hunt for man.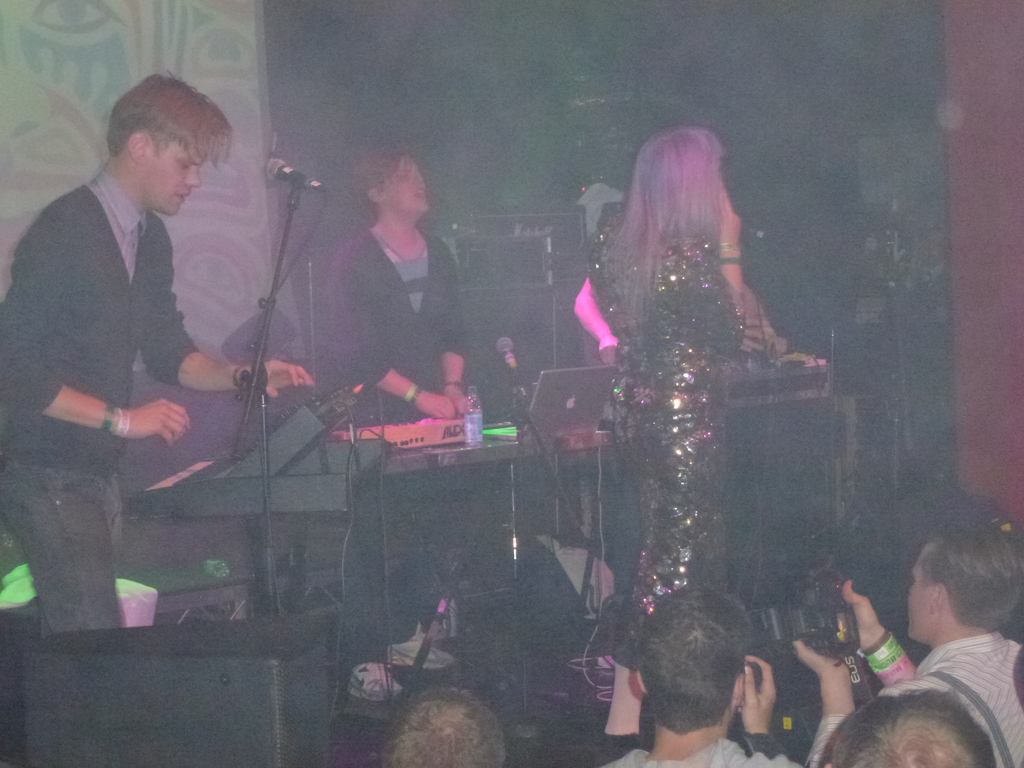
Hunted down at bbox=[369, 687, 507, 767].
